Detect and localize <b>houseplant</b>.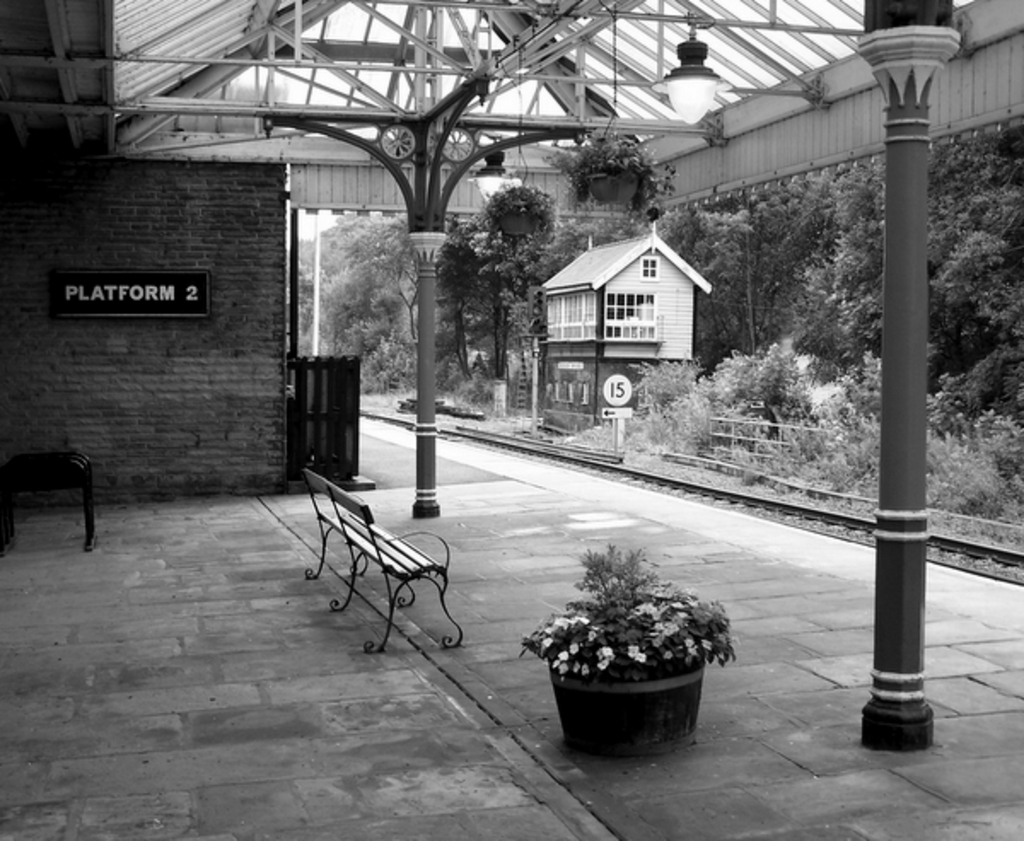
Localized at box=[524, 529, 741, 747].
